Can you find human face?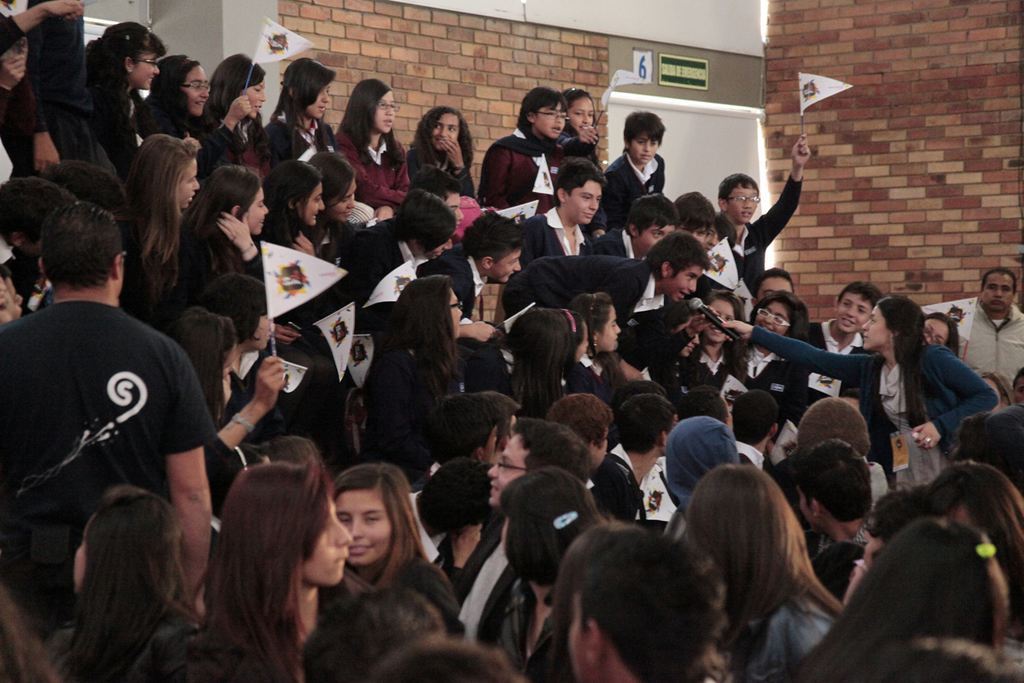
Yes, bounding box: box=[833, 294, 870, 340].
